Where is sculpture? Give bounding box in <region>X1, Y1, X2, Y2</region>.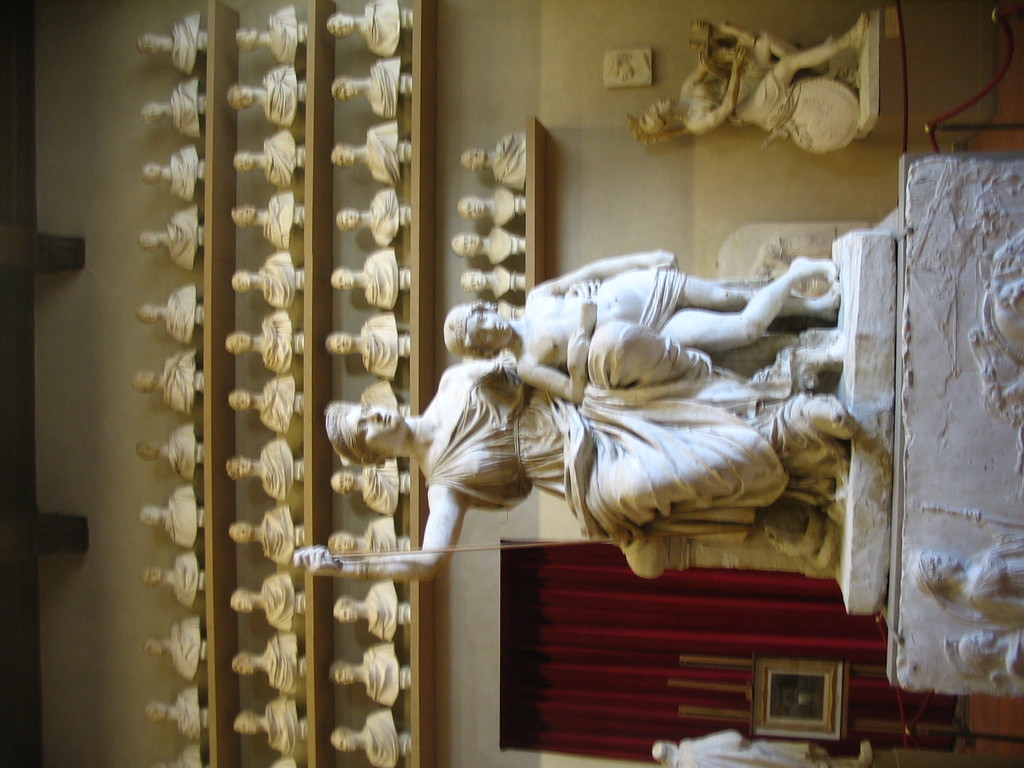
<region>465, 126, 537, 203</region>.
